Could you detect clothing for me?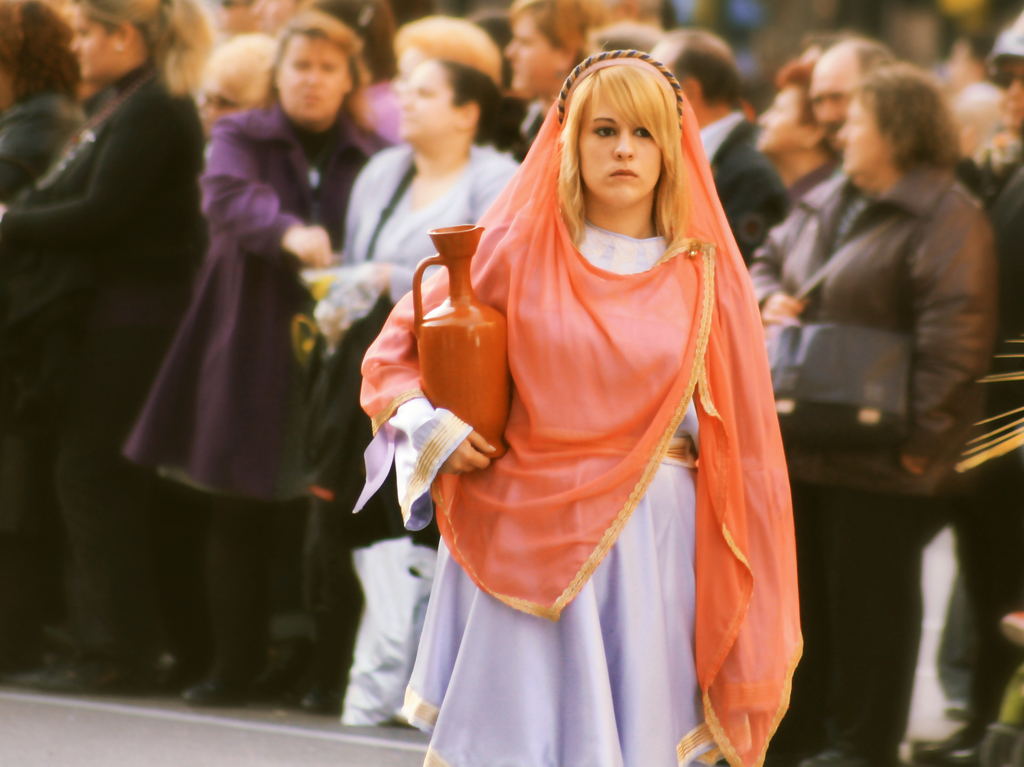
Detection result: detection(745, 149, 1006, 766).
